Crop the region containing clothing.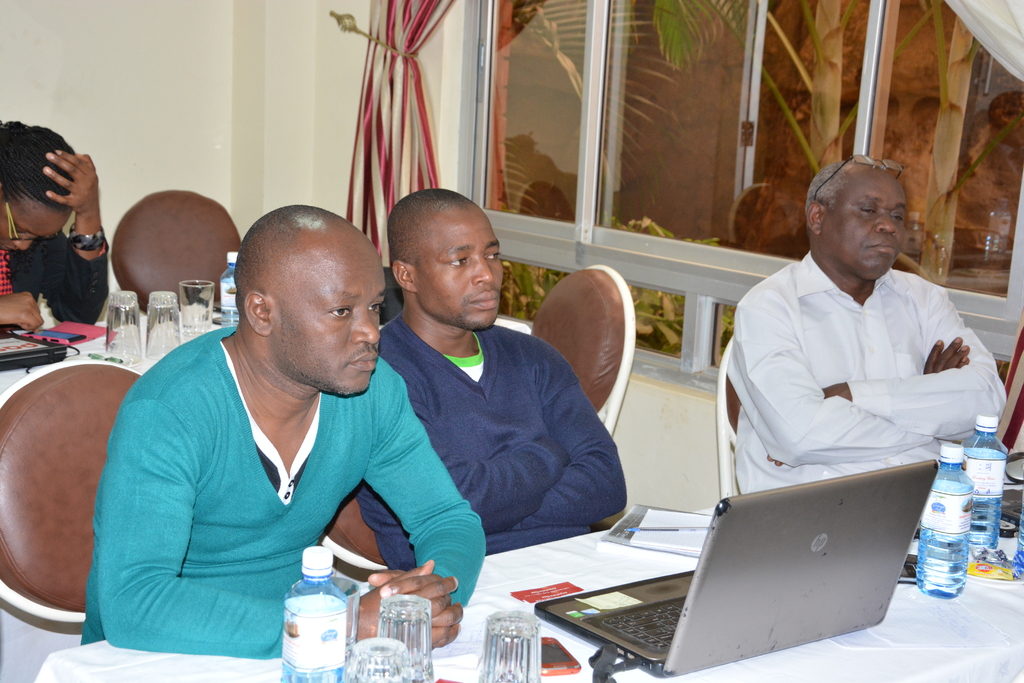
Crop region: pyautogui.locateOnScreen(349, 306, 634, 568).
